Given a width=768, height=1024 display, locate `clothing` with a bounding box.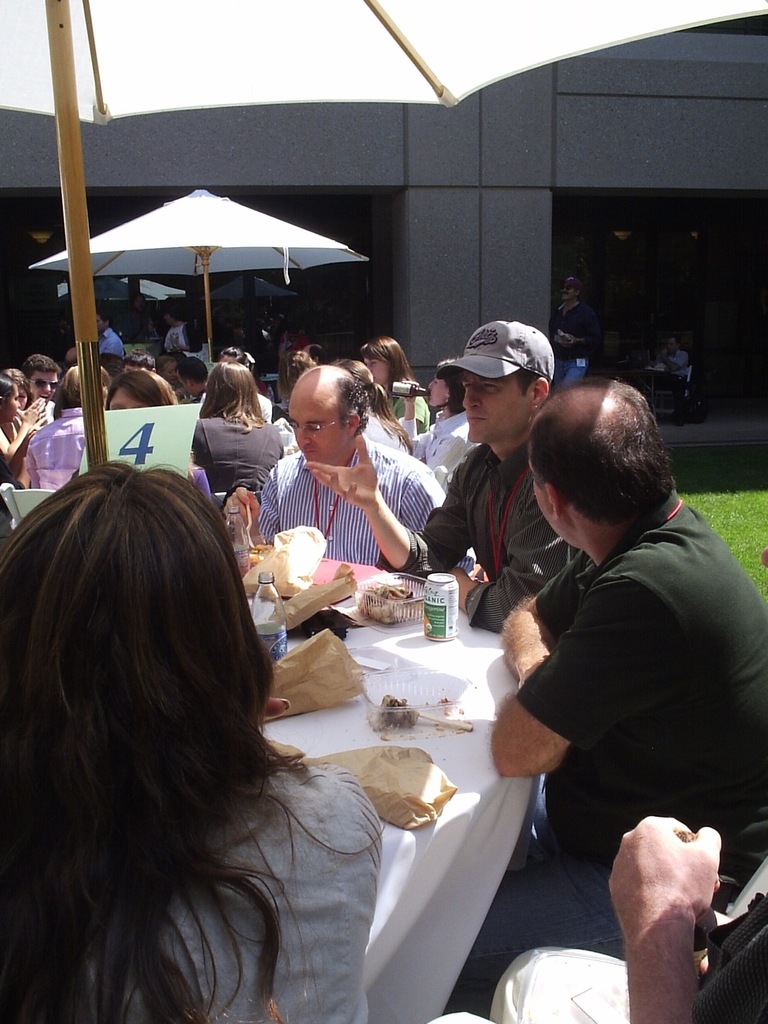
Located: [x1=185, y1=402, x2=288, y2=492].
